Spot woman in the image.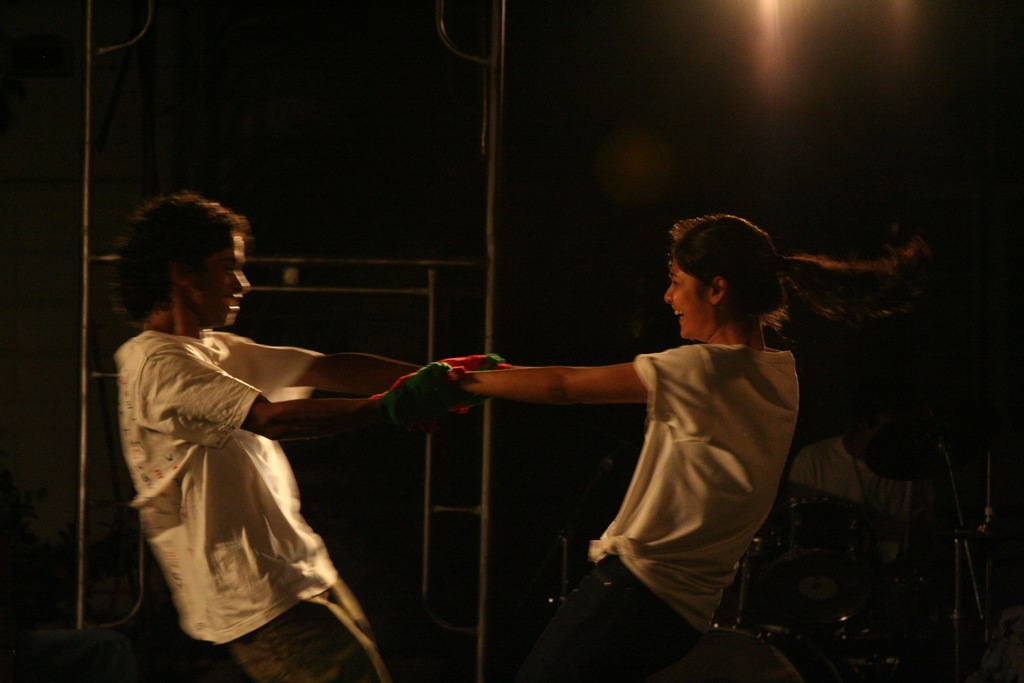
woman found at bbox=(439, 209, 925, 682).
